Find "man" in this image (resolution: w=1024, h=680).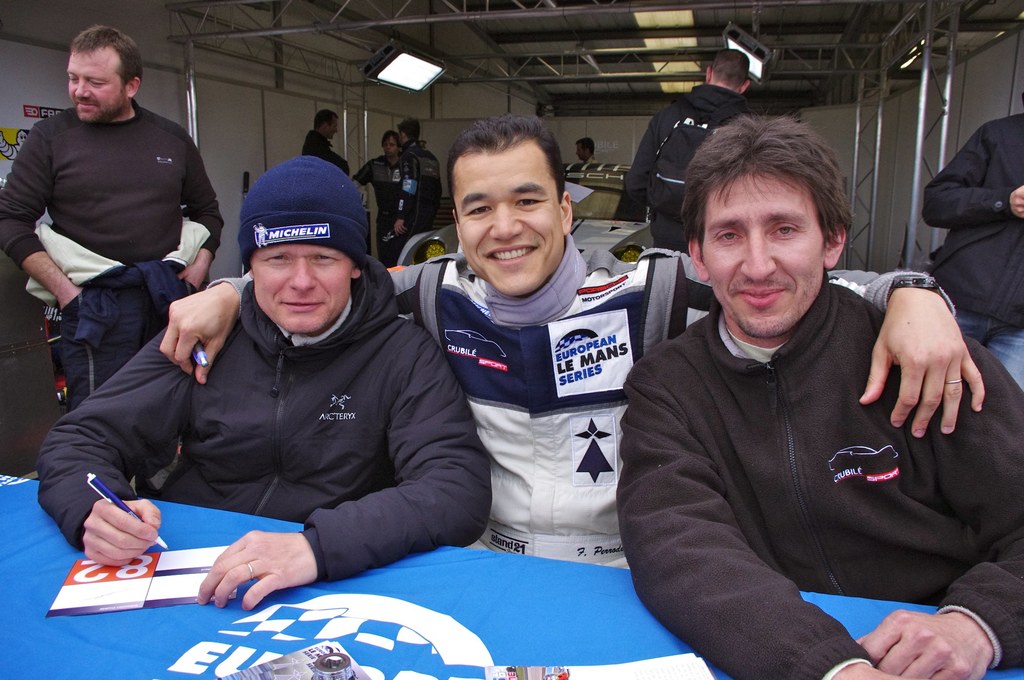
391/119/445/261.
